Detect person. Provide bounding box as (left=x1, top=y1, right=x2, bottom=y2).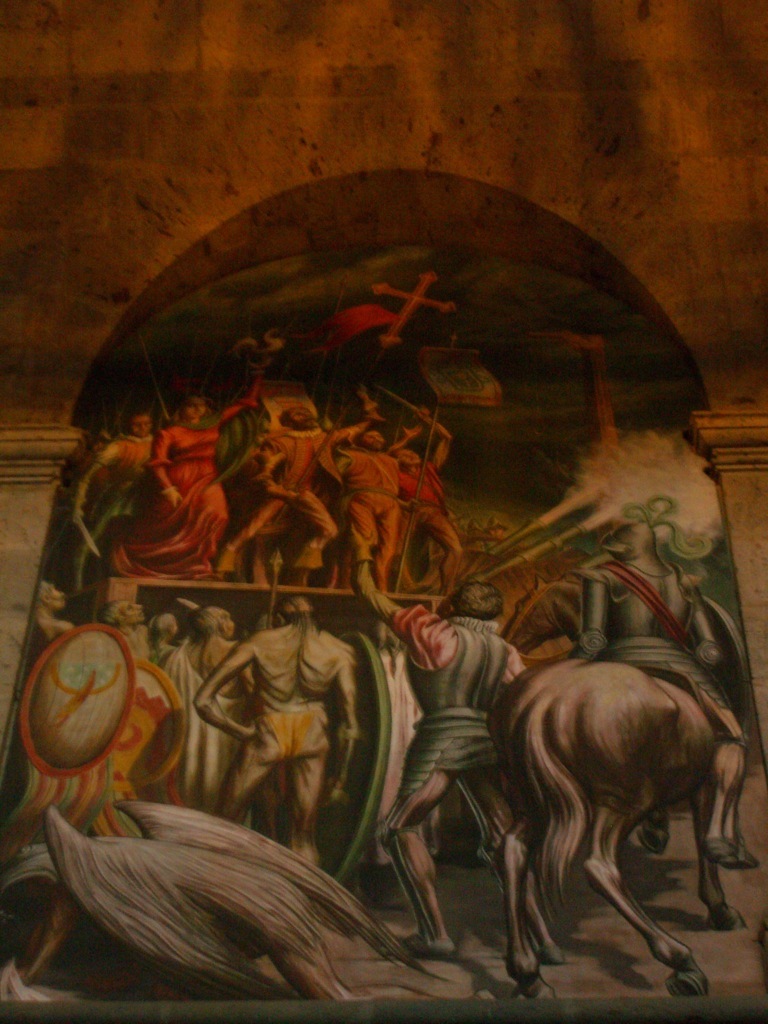
(left=340, top=524, right=540, bottom=964).
